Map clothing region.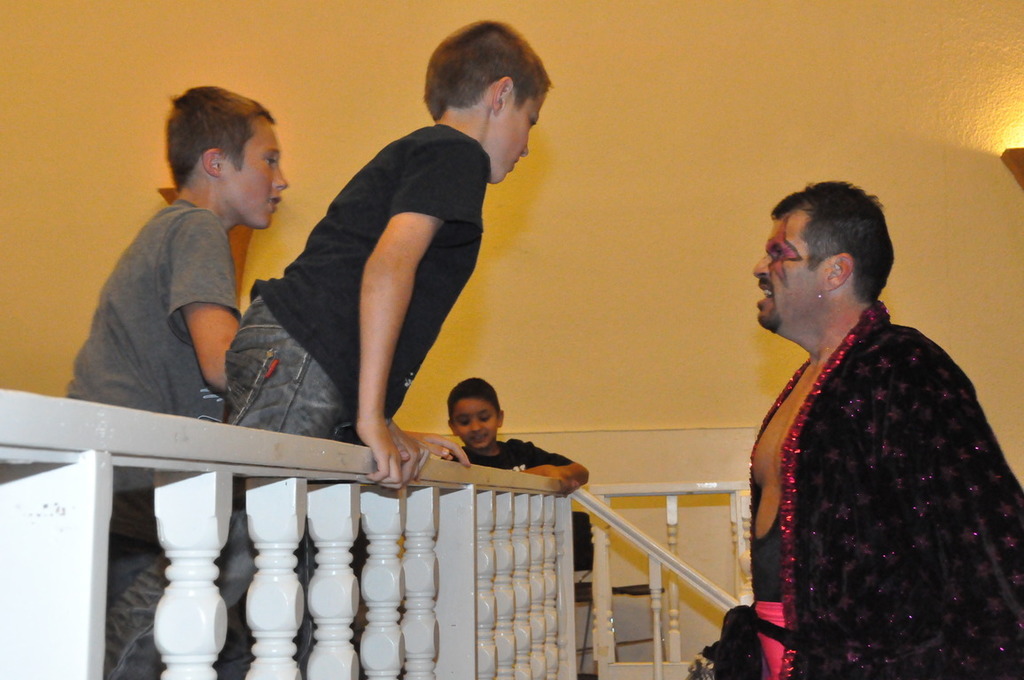
Mapped to <region>228, 113, 493, 441</region>.
